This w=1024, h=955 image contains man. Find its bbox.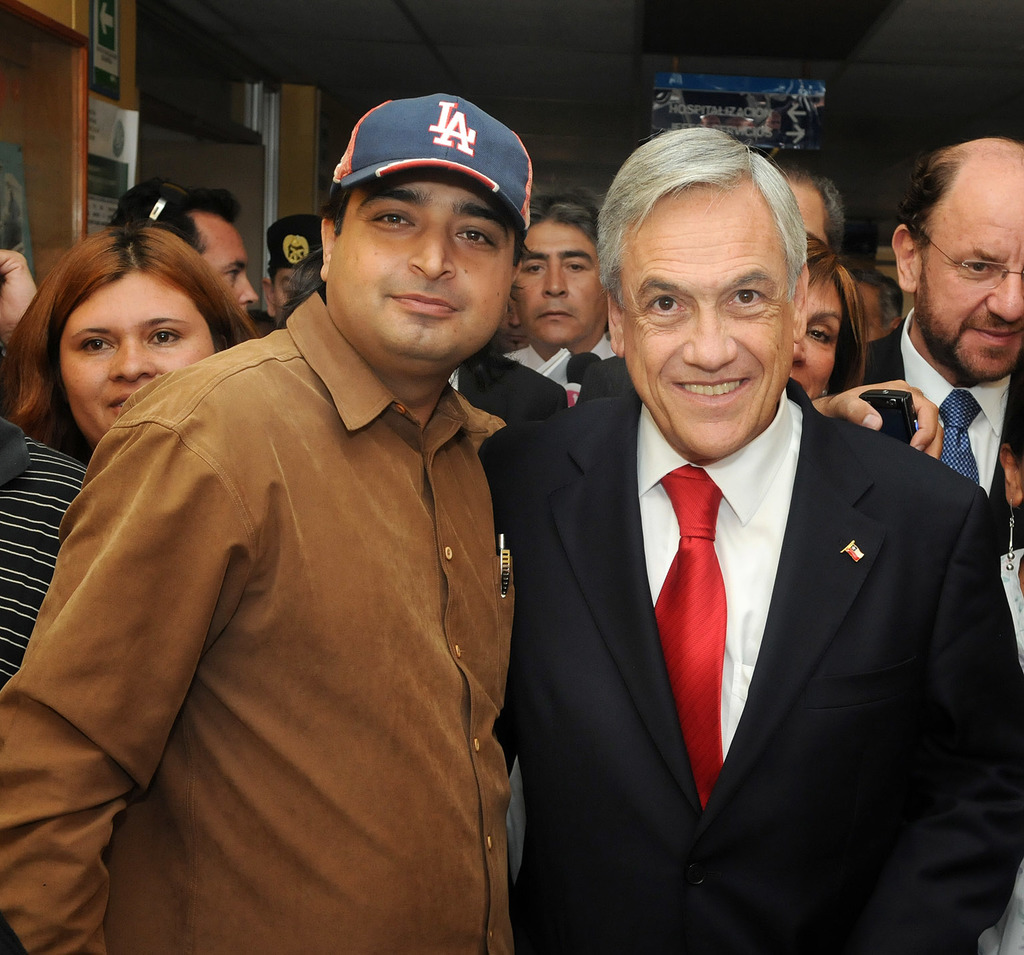
rect(115, 184, 258, 318).
